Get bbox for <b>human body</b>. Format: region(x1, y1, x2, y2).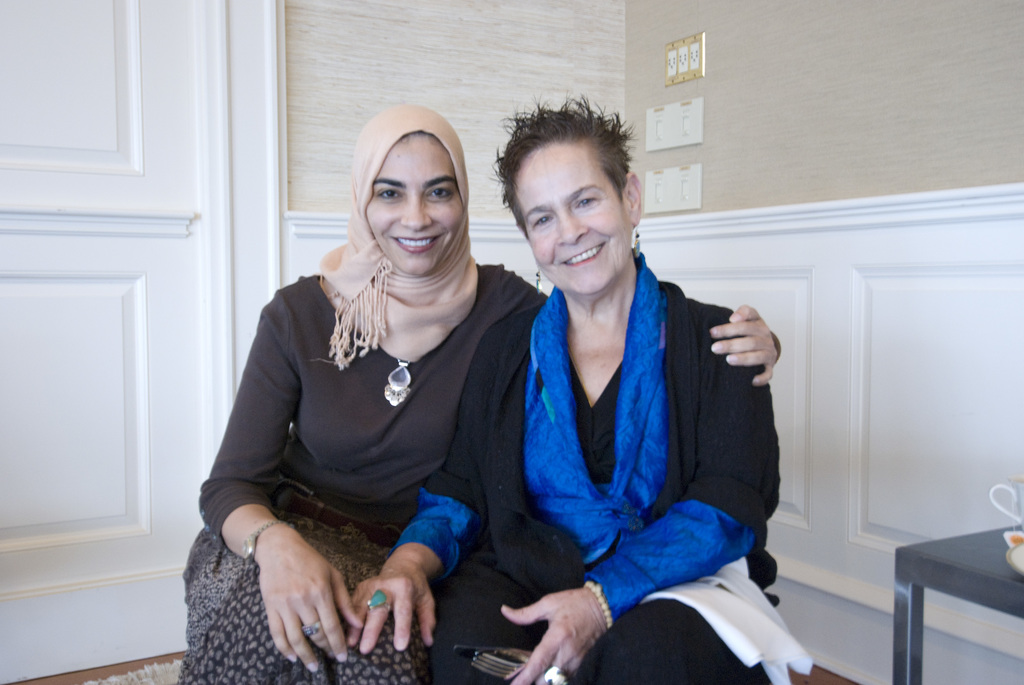
region(356, 95, 811, 684).
